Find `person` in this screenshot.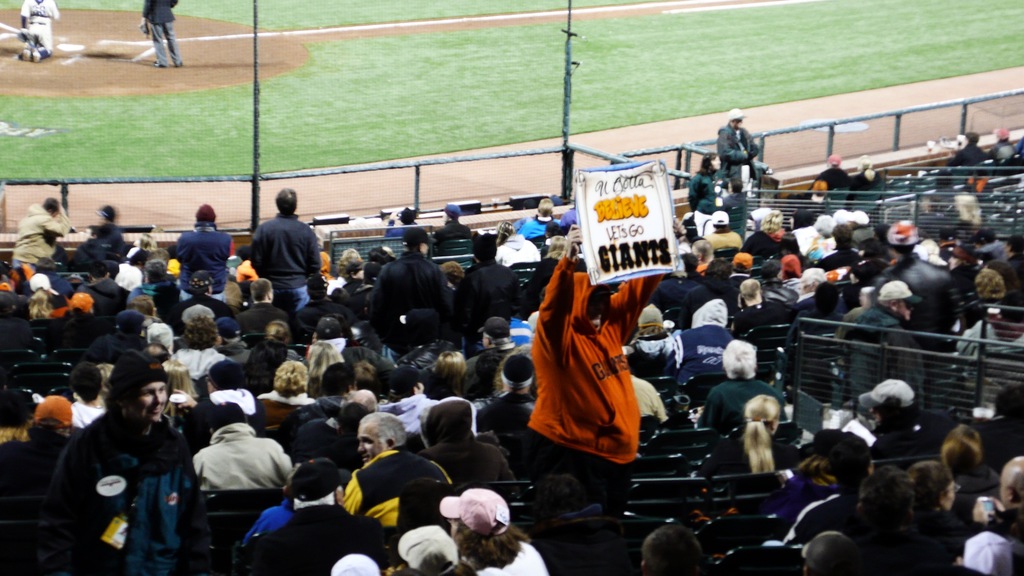
The bounding box for `person` is bbox(845, 151, 884, 190).
